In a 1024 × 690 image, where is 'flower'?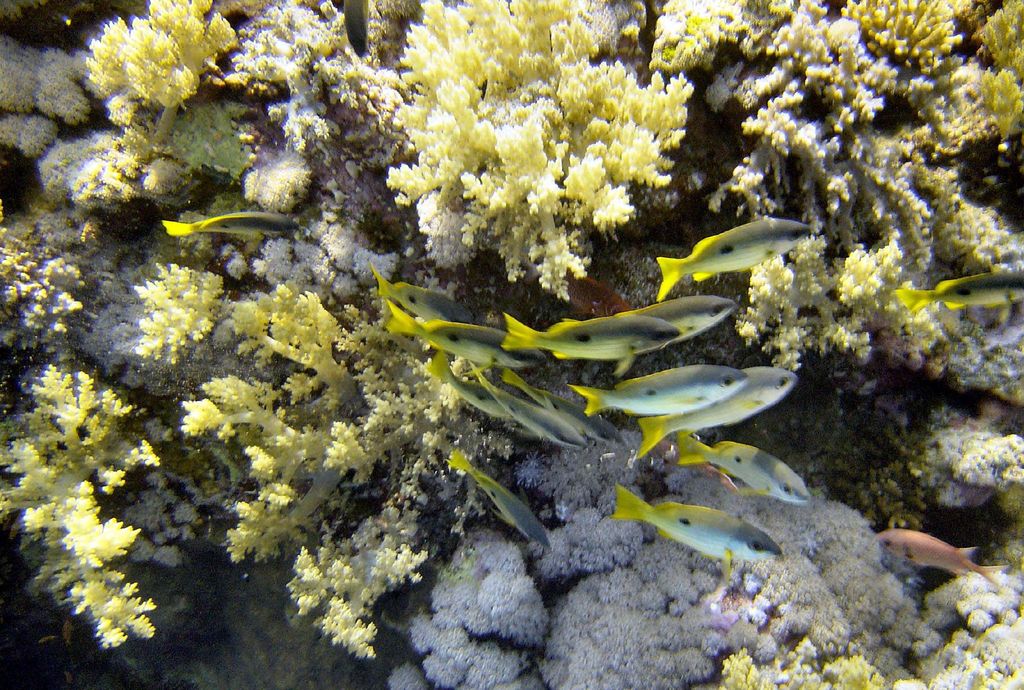
583/183/643/232.
